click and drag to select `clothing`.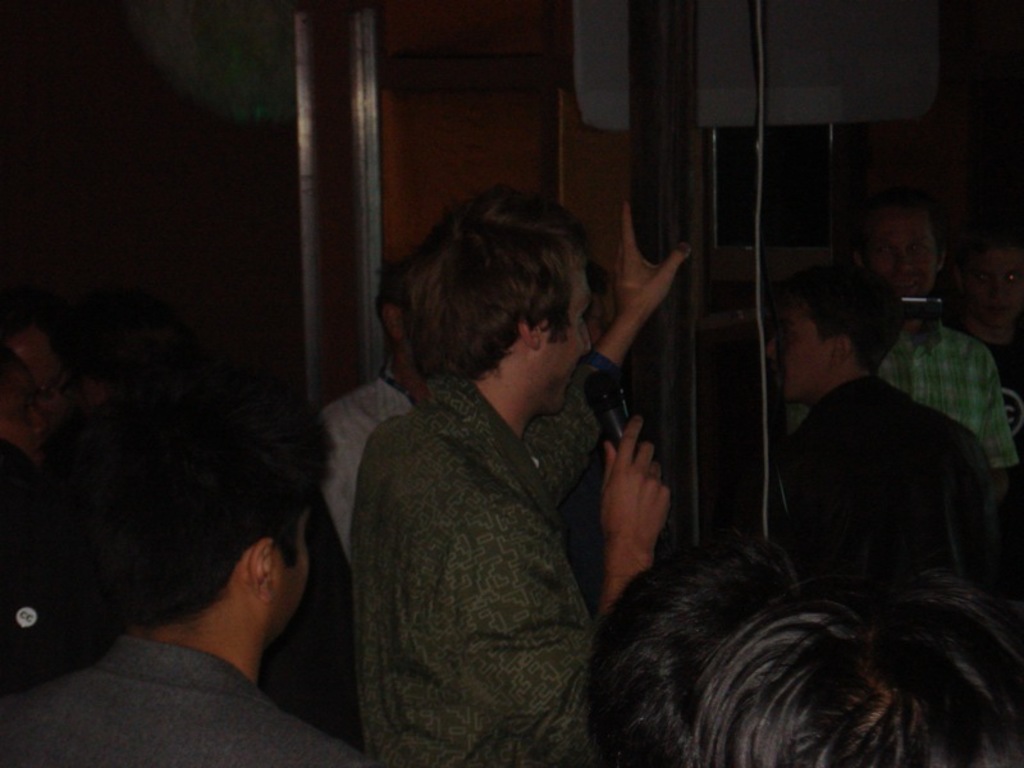
Selection: [left=769, top=370, right=998, bottom=582].
